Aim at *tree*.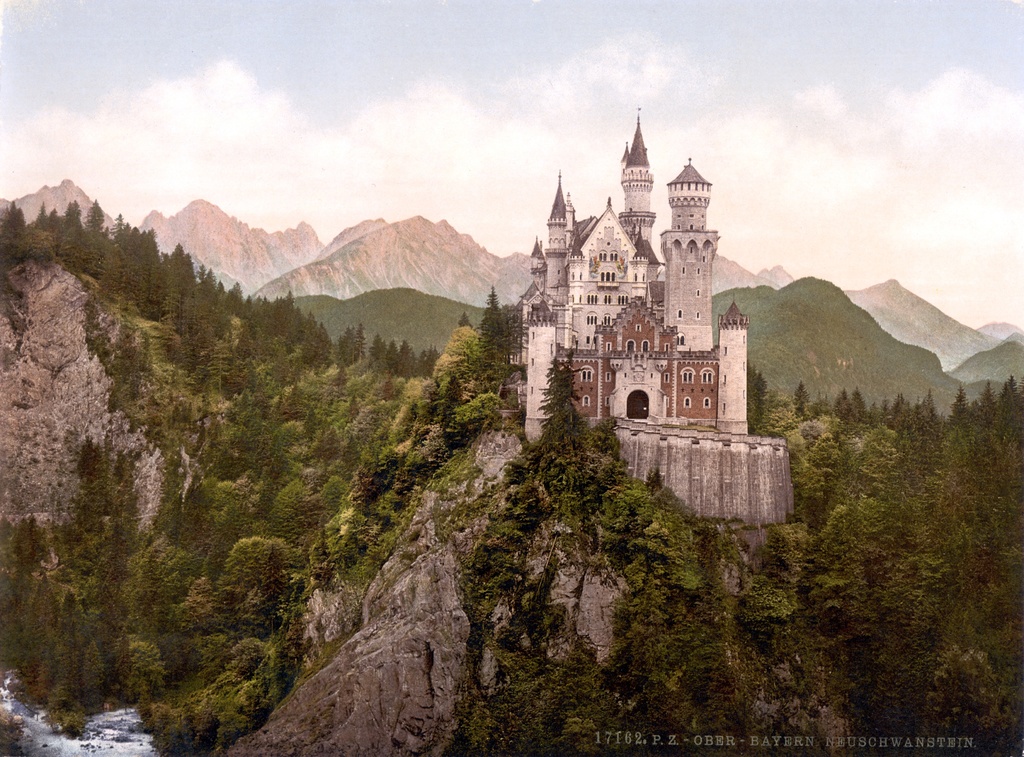
Aimed at rect(276, 287, 296, 350).
